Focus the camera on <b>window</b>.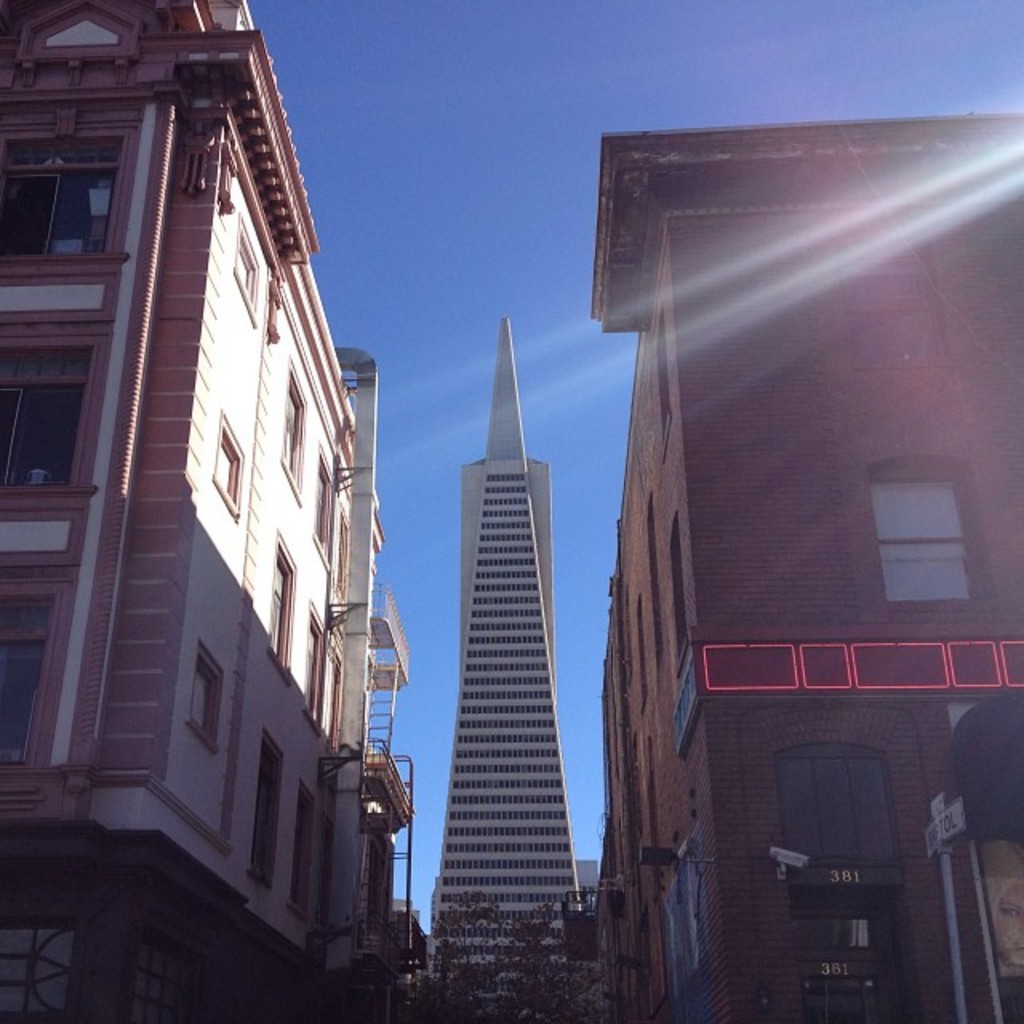
Focus region: 621,595,650,718.
